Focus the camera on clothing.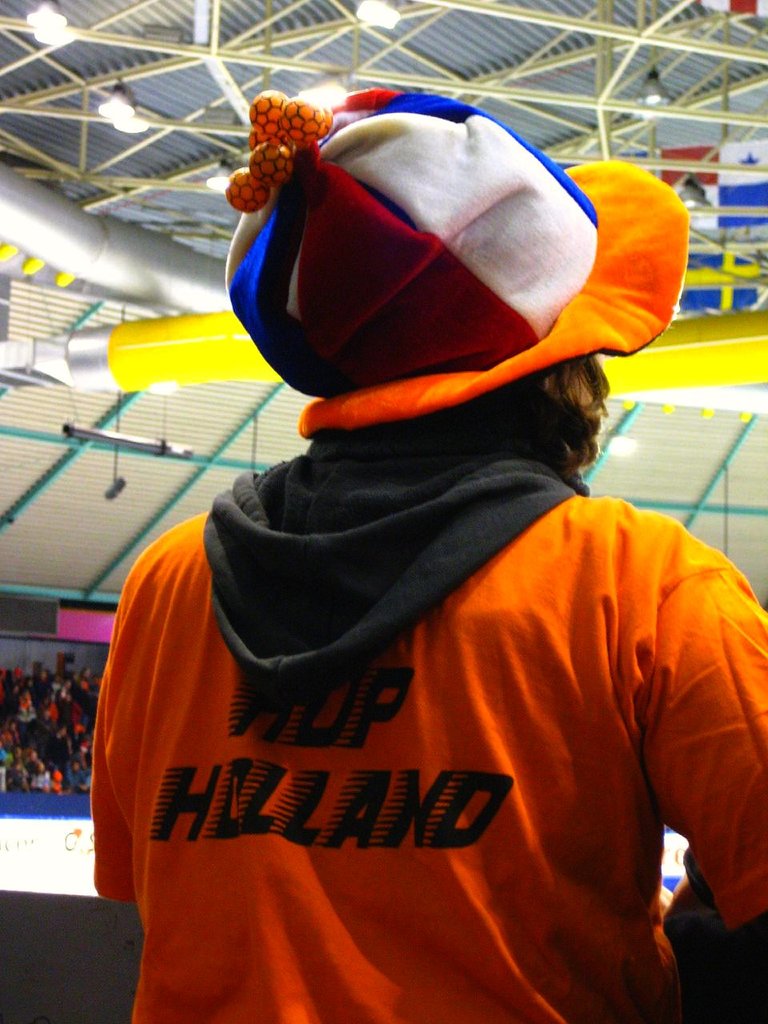
Focus region: (x1=82, y1=414, x2=767, y2=1023).
